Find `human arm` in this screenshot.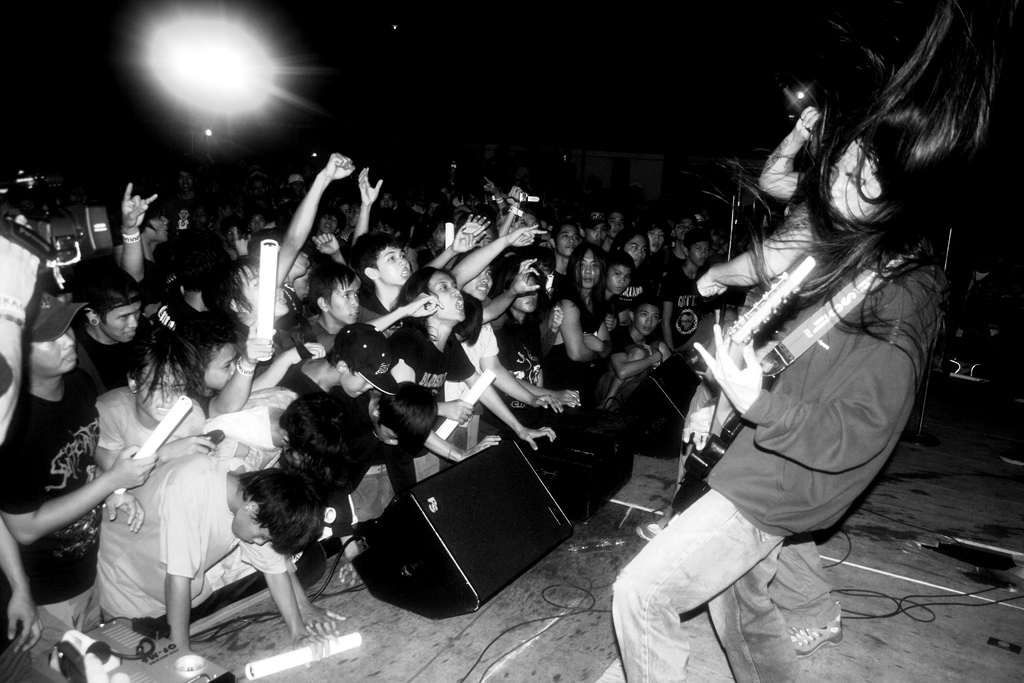
The bounding box for `human arm` is 477 322 563 415.
